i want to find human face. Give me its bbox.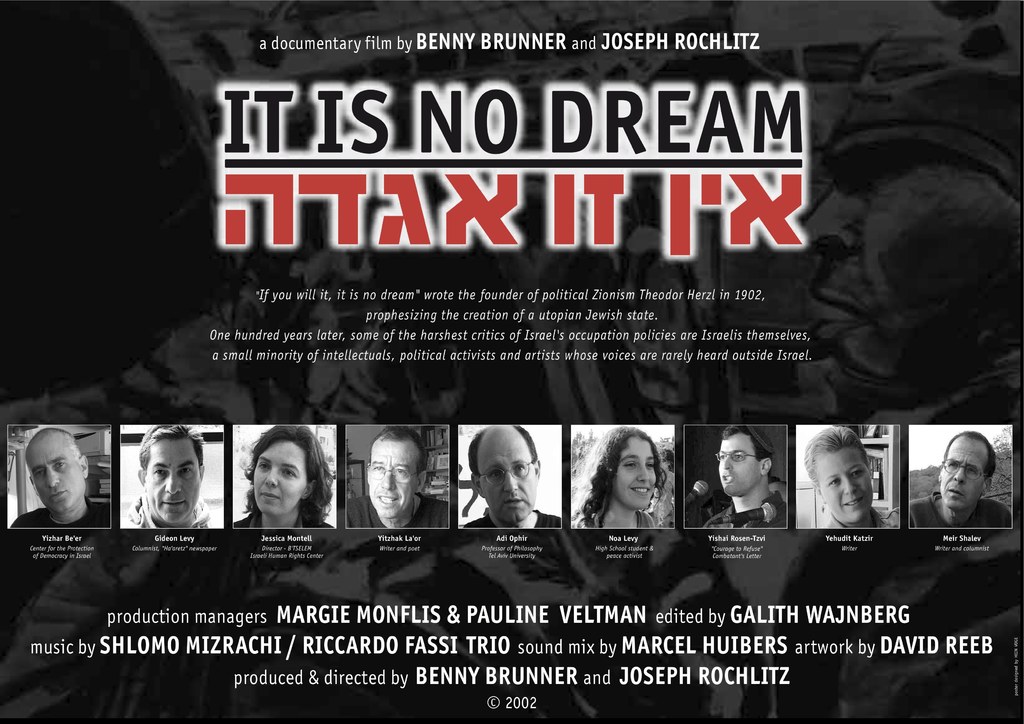
<box>612,438,657,511</box>.
